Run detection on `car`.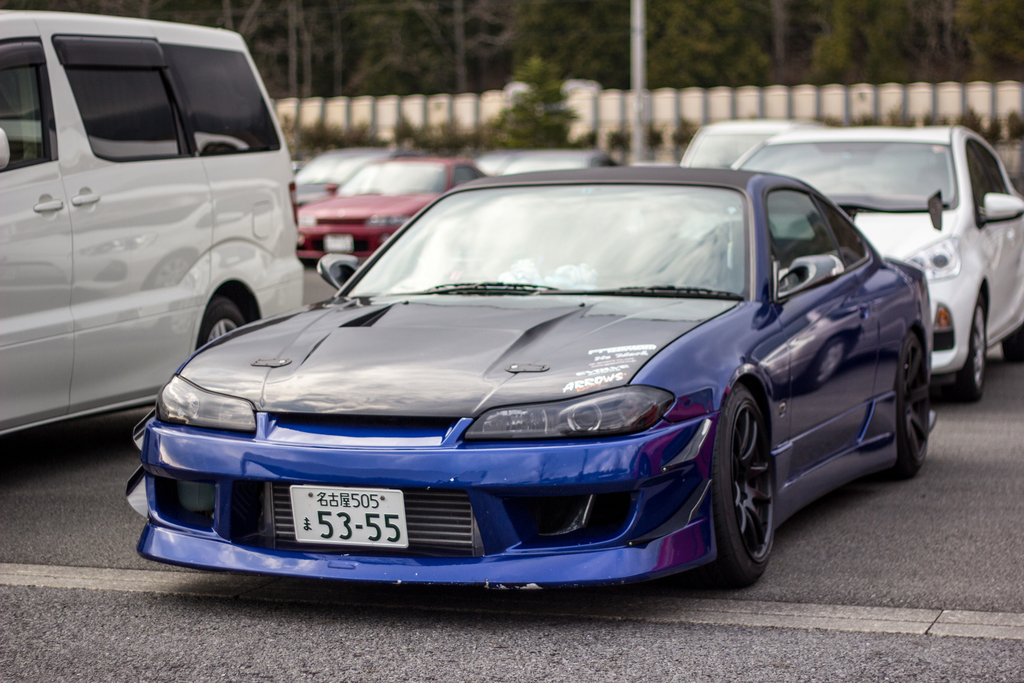
Result: (725,124,1023,407).
